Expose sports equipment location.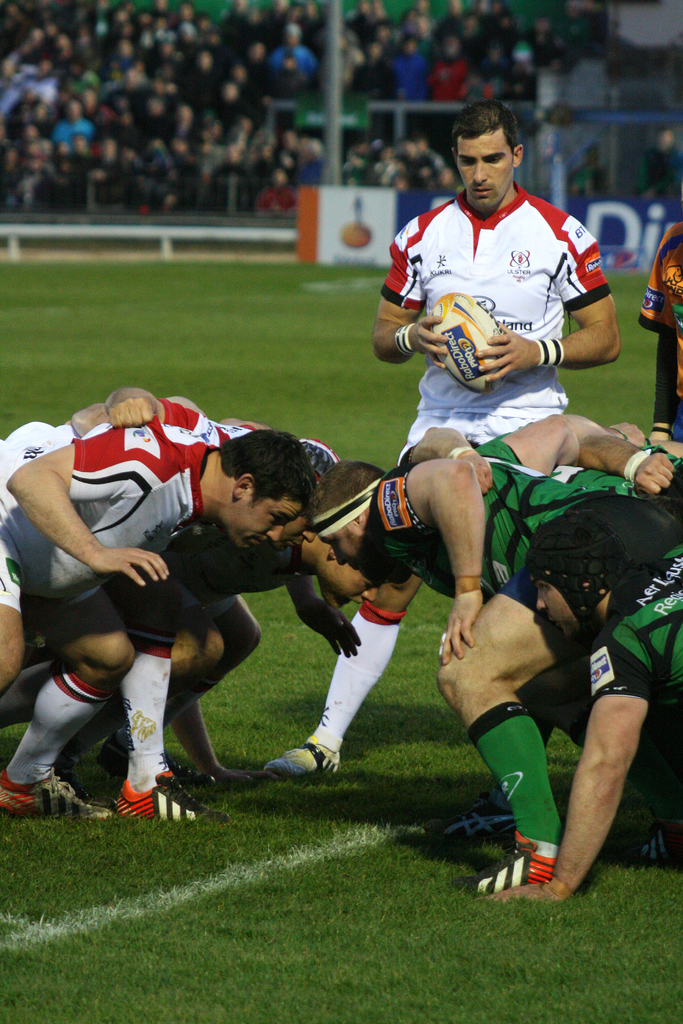
Exposed at <region>0, 760, 119, 822</region>.
